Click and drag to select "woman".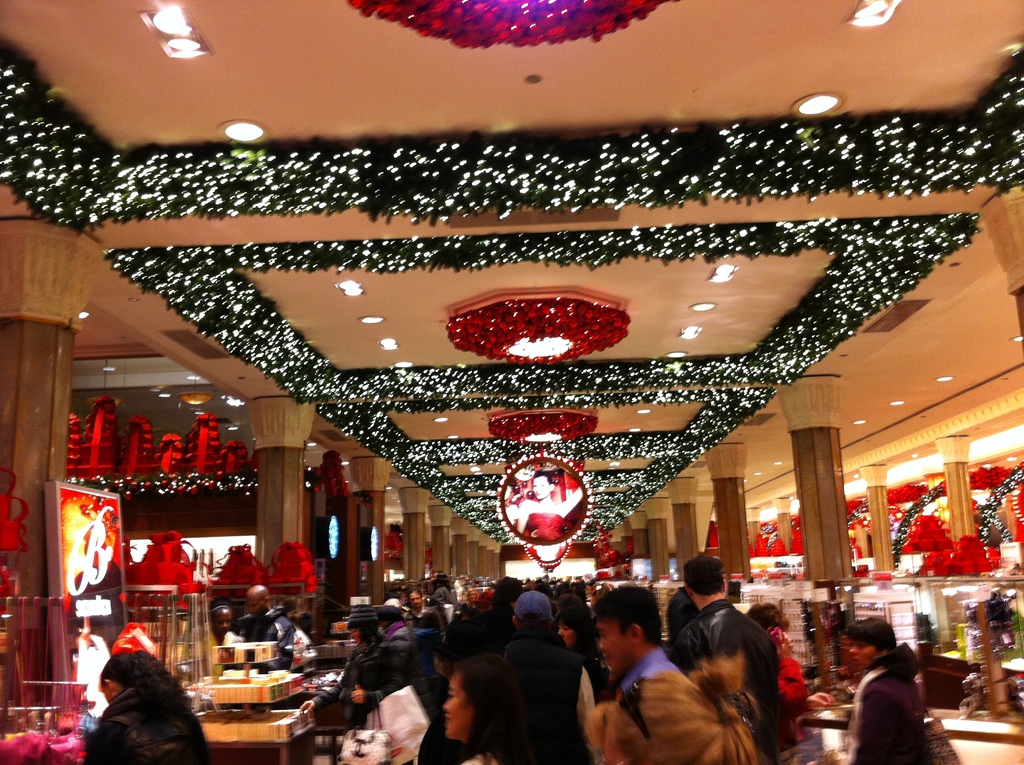
Selection: [x1=836, y1=621, x2=943, y2=764].
